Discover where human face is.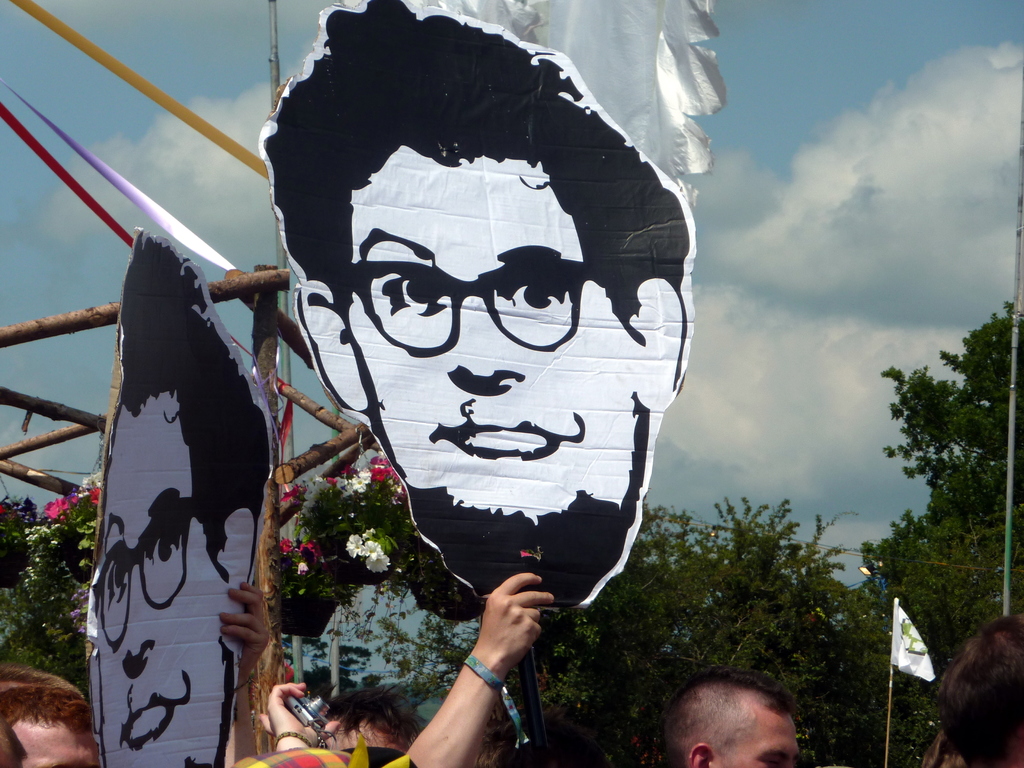
Discovered at crop(90, 392, 236, 767).
